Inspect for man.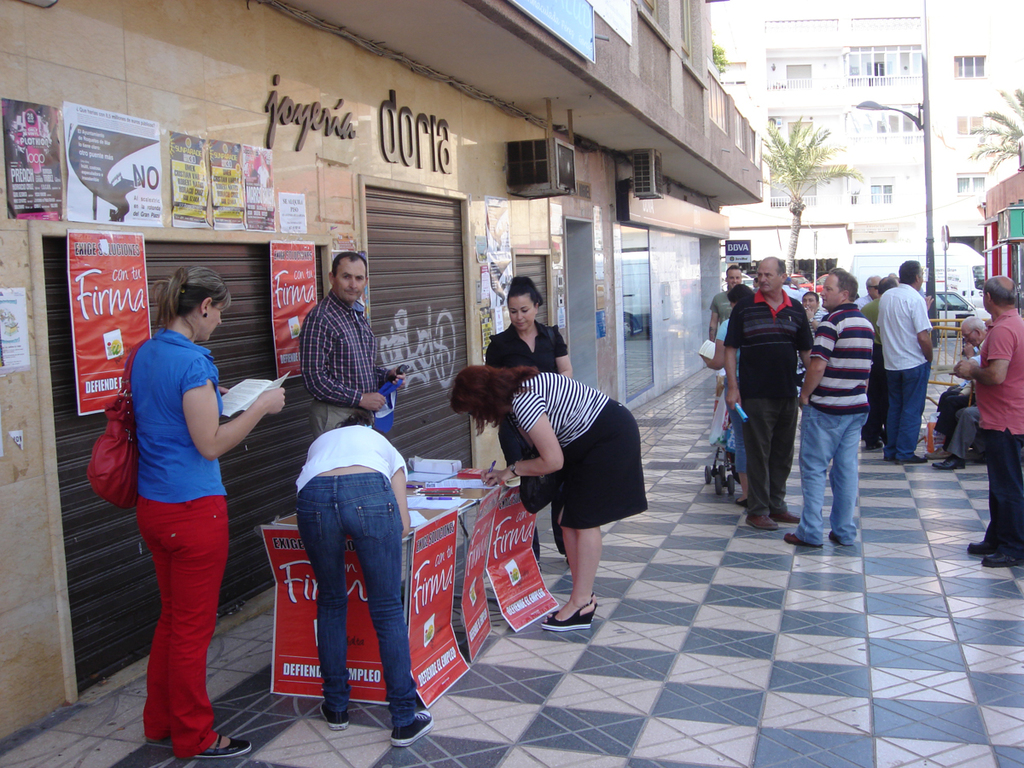
Inspection: 862 278 934 448.
